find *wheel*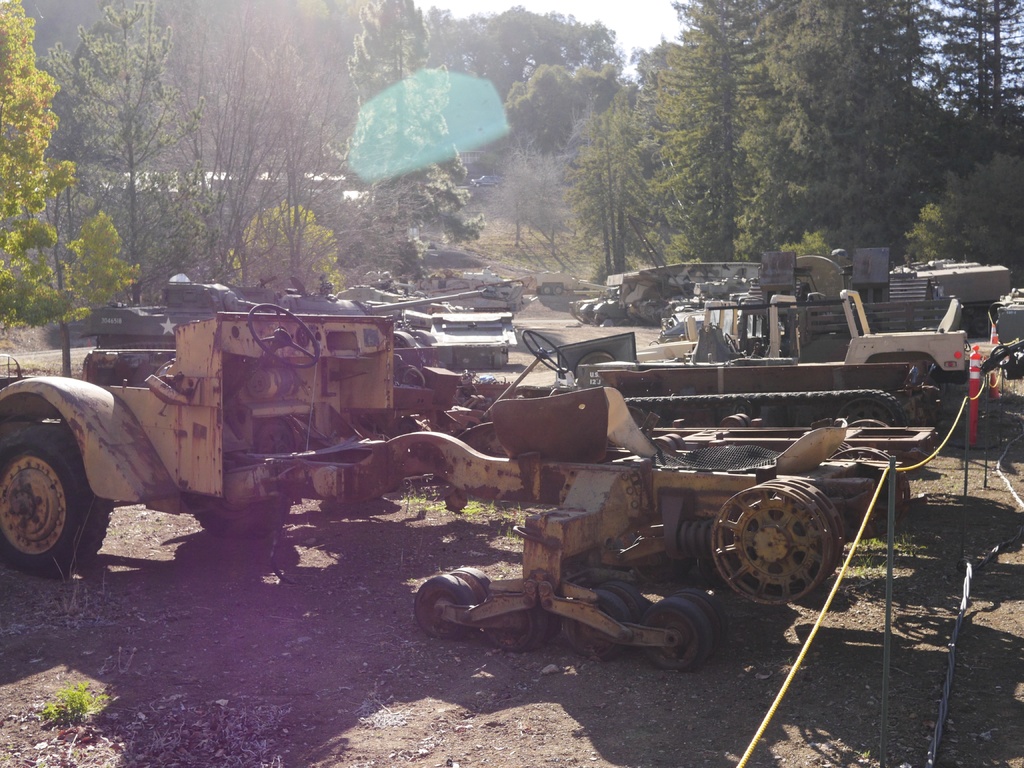
638/600/708/667
